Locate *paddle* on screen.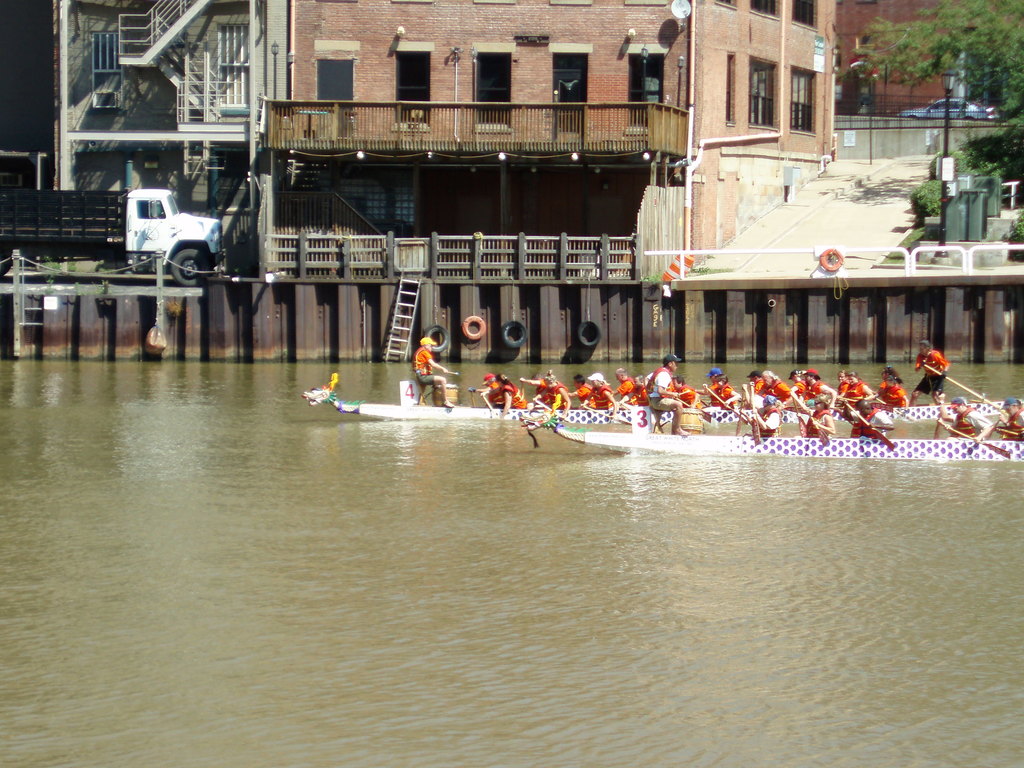
On screen at {"left": 481, "top": 395, "right": 494, "bottom": 419}.
